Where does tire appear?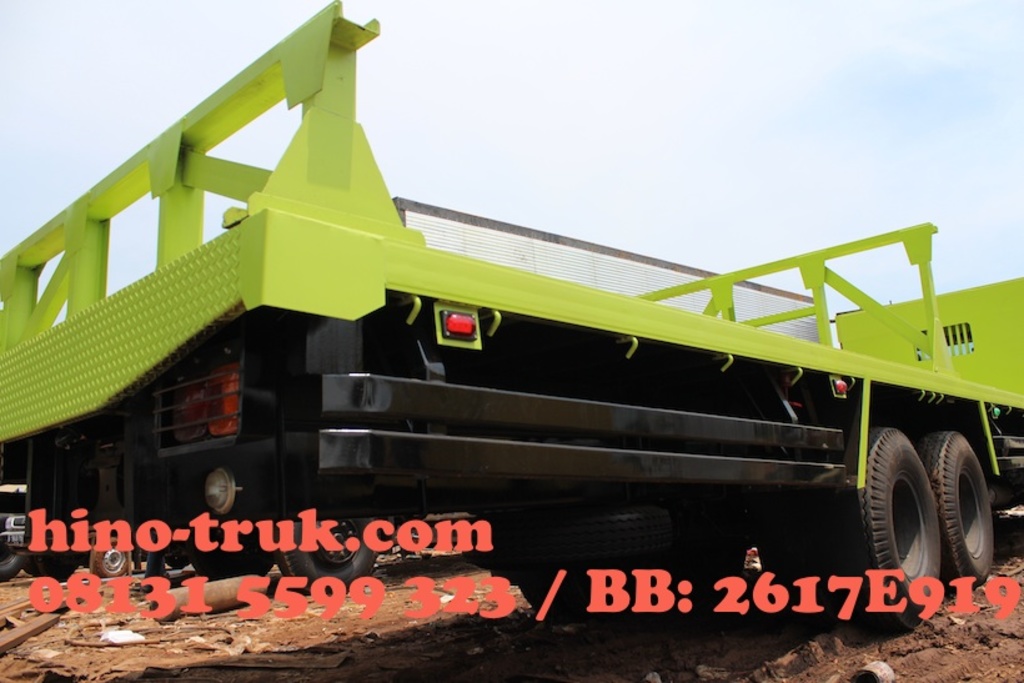
Appears at crop(22, 548, 82, 578).
